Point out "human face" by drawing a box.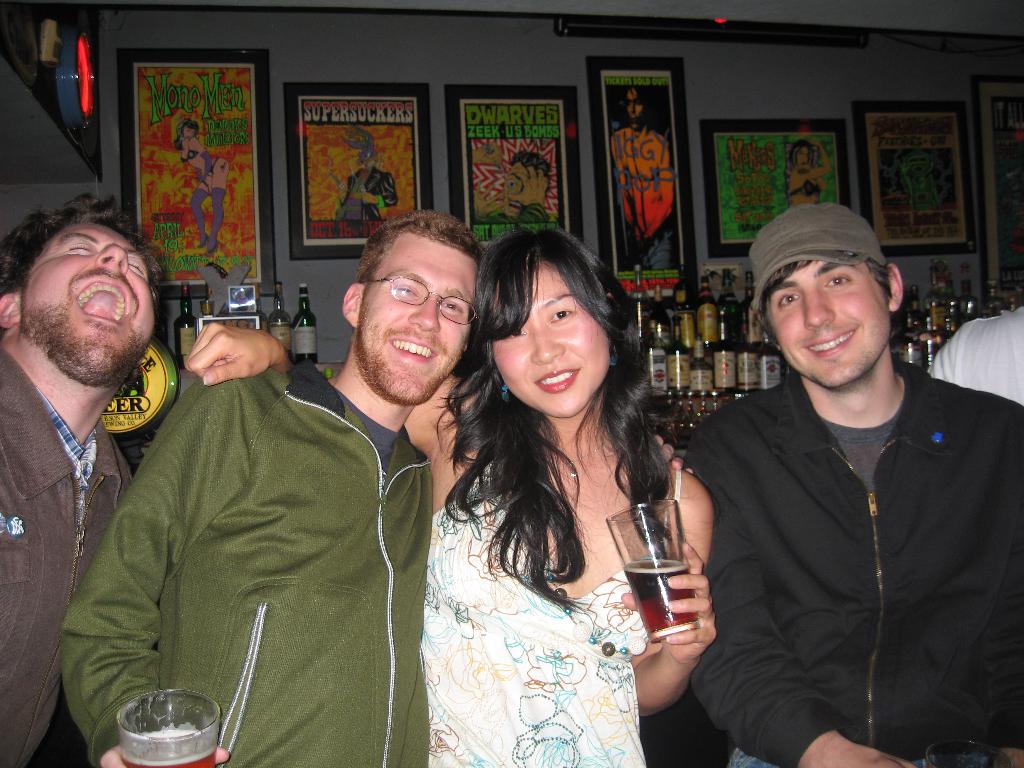
<region>799, 145, 810, 168</region>.
